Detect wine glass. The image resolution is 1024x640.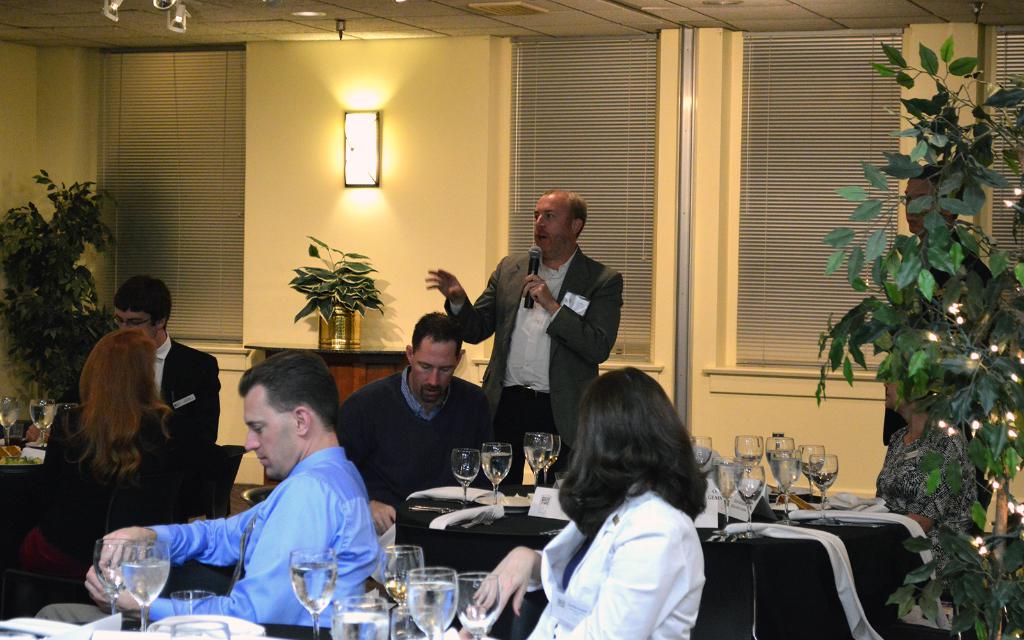
(x1=792, y1=435, x2=829, y2=497).
